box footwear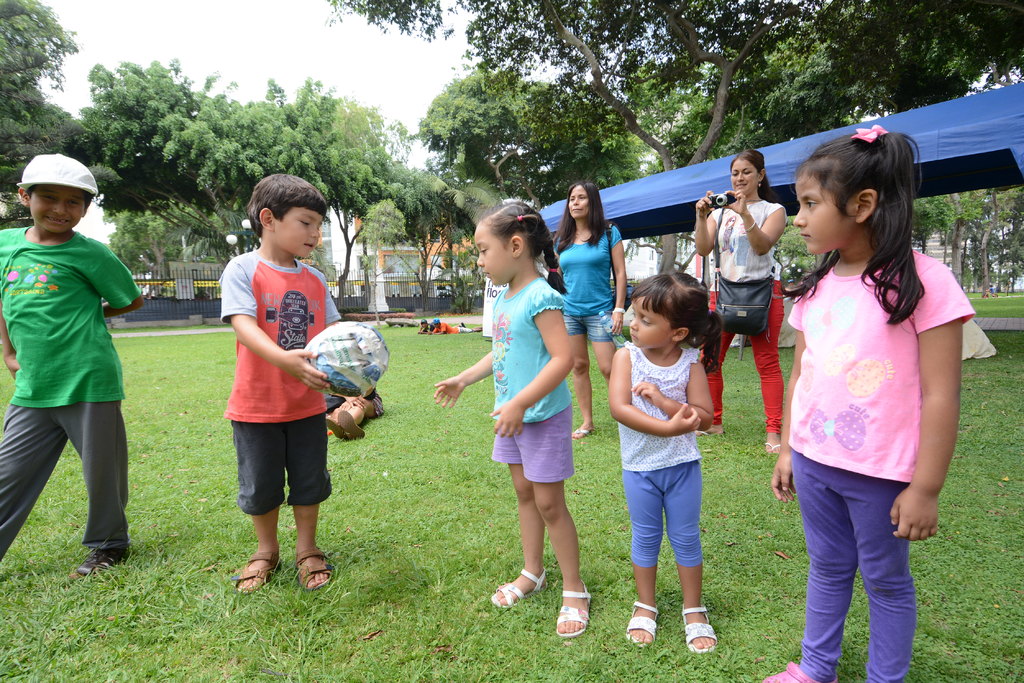
crop(625, 597, 658, 648)
